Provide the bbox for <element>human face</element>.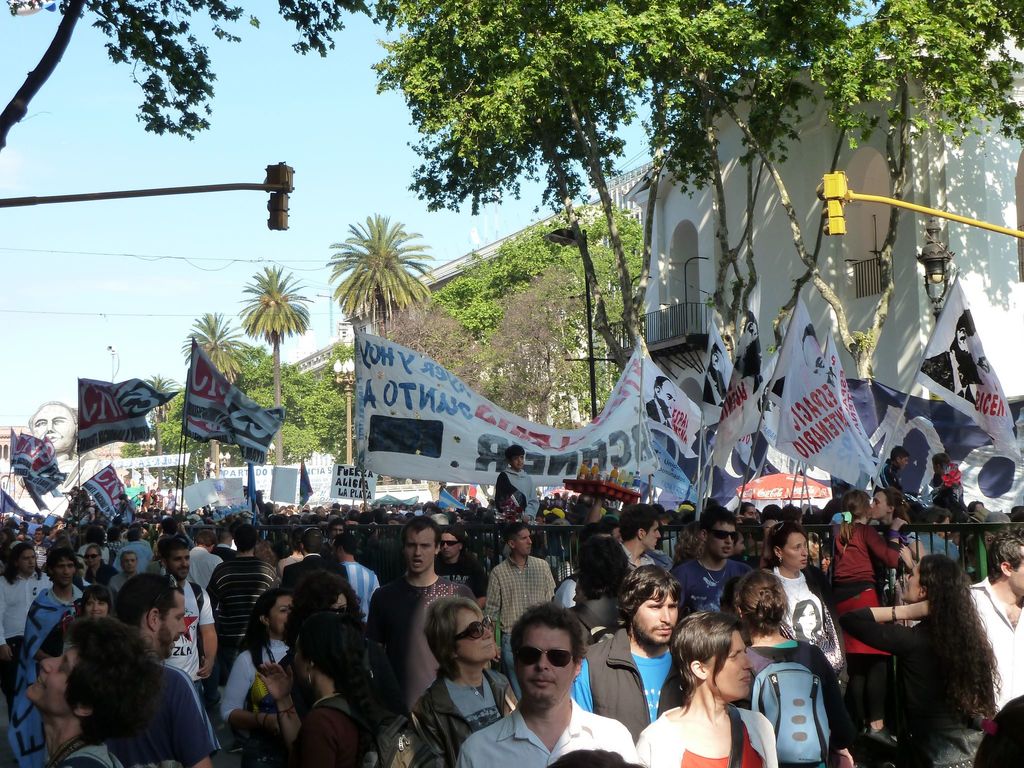
crop(20, 550, 33, 570).
